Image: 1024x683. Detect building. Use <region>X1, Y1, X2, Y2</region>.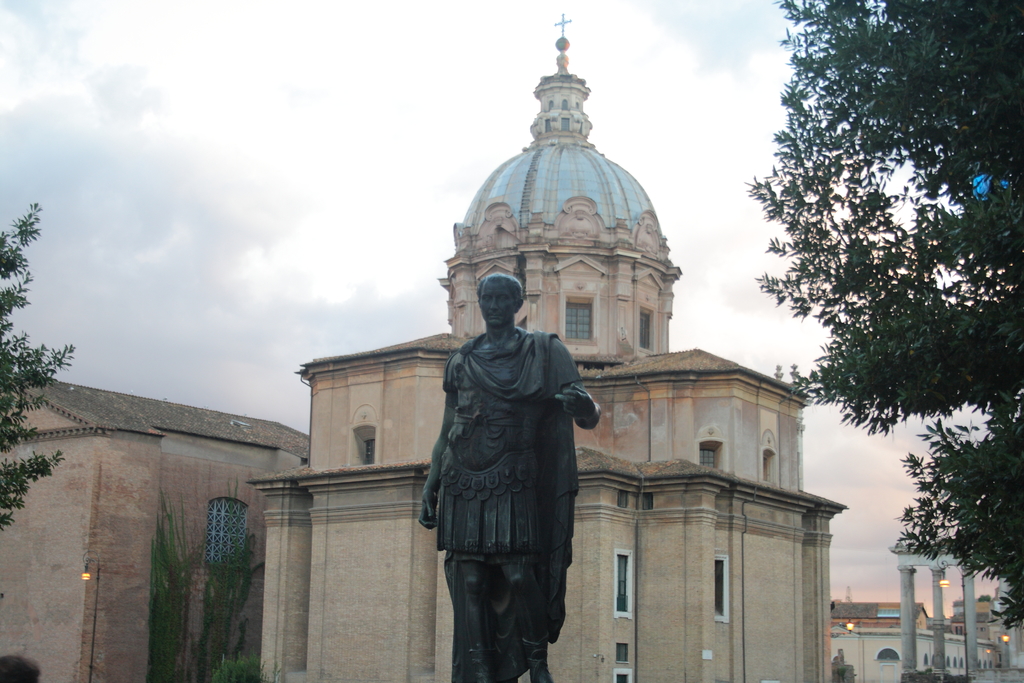
<region>830, 599, 1004, 675</region>.
